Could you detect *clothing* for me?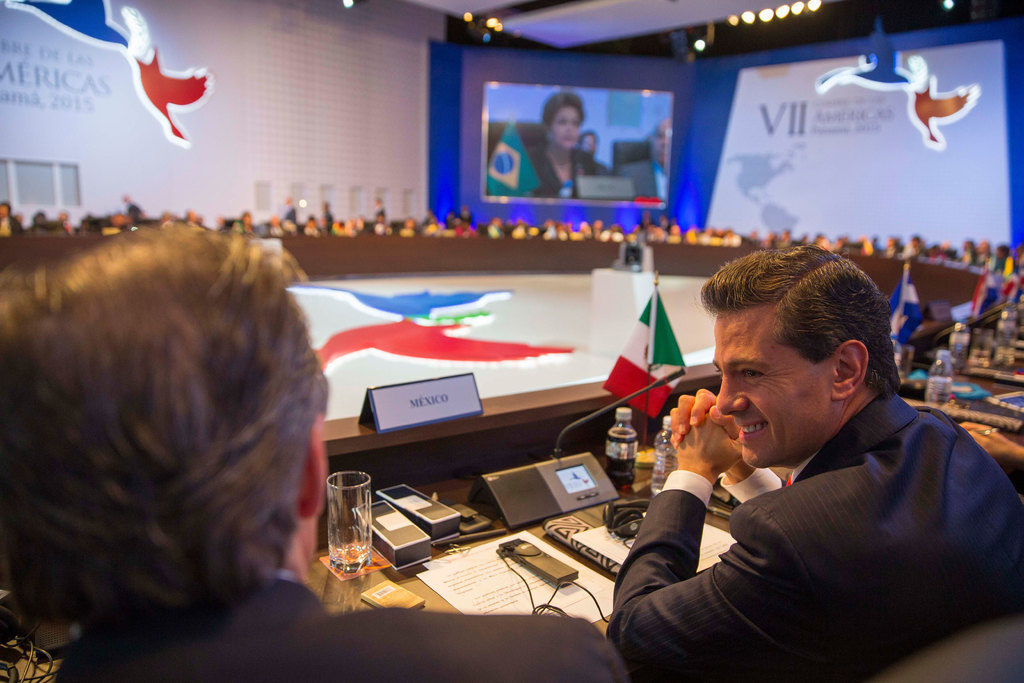
Detection result: locate(43, 566, 618, 682).
